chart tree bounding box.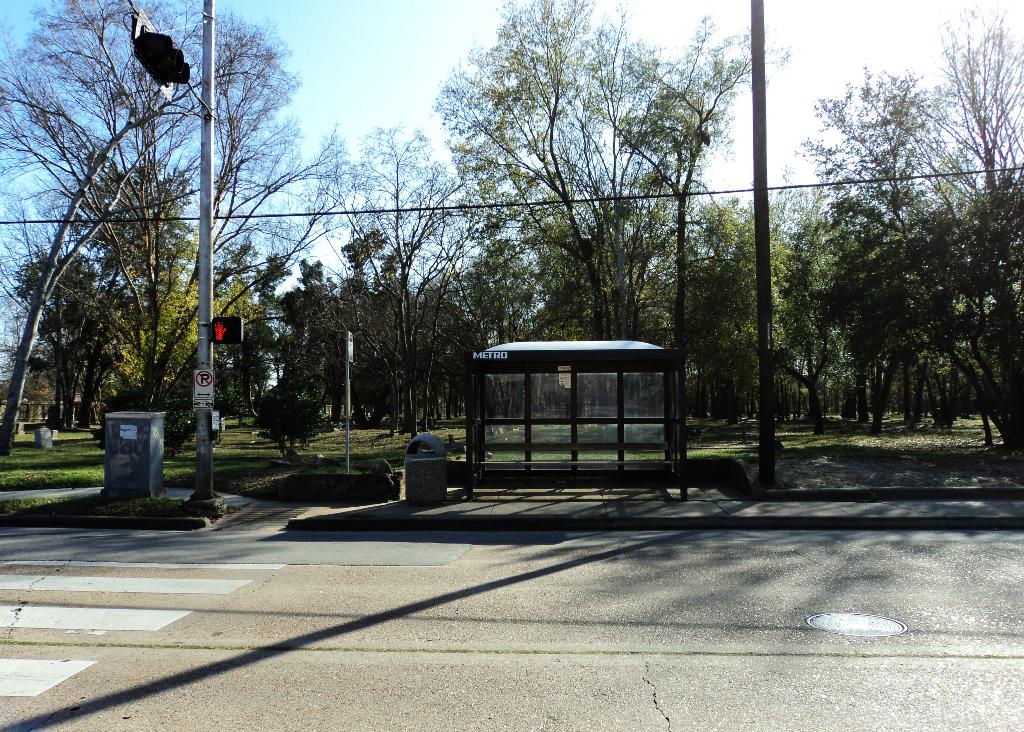
Charted: Rect(927, 0, 1023, 449).
